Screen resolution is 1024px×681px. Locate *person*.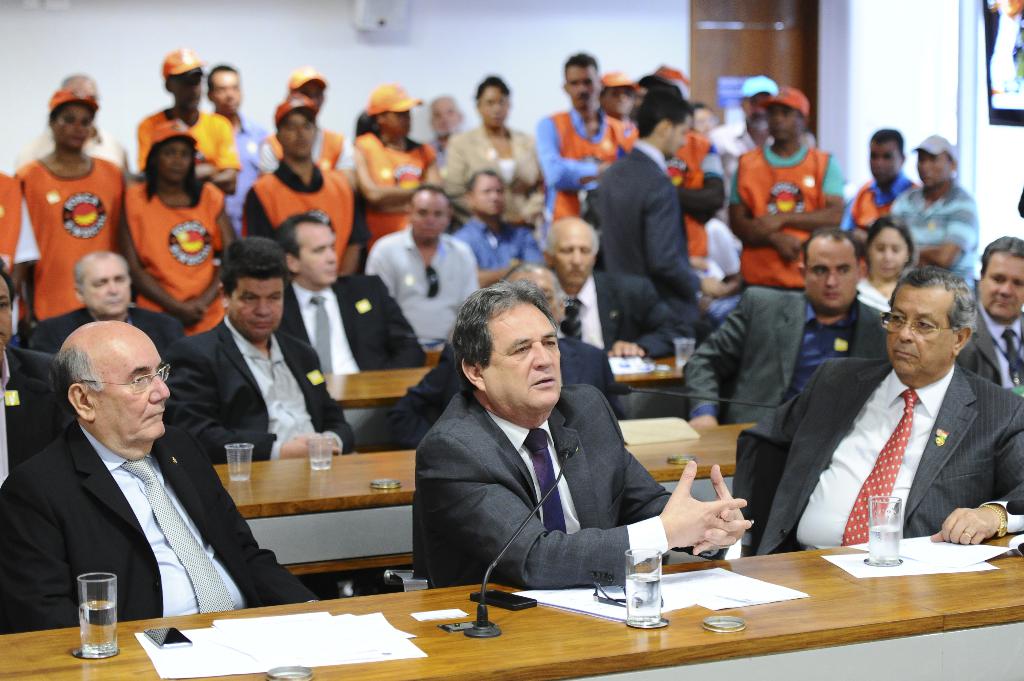
{"left": 757, "top": 269, "right": 1023, "bottom": 555}.
